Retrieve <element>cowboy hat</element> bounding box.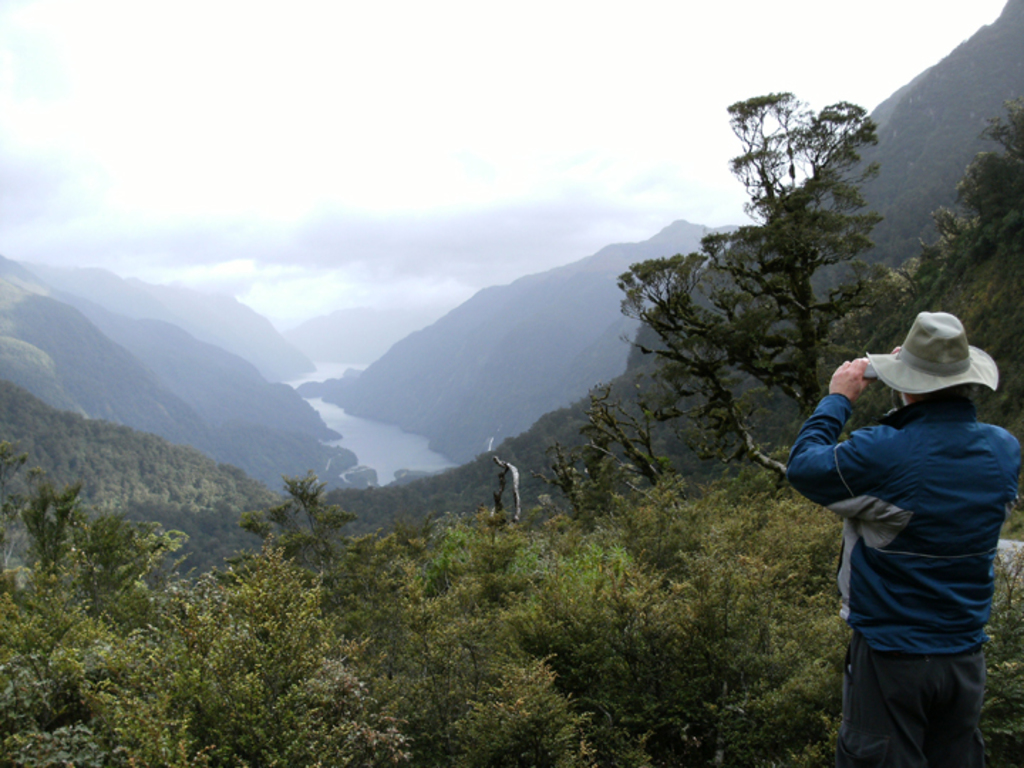
Bounding box: box=[865, 307, 1003, 395].
